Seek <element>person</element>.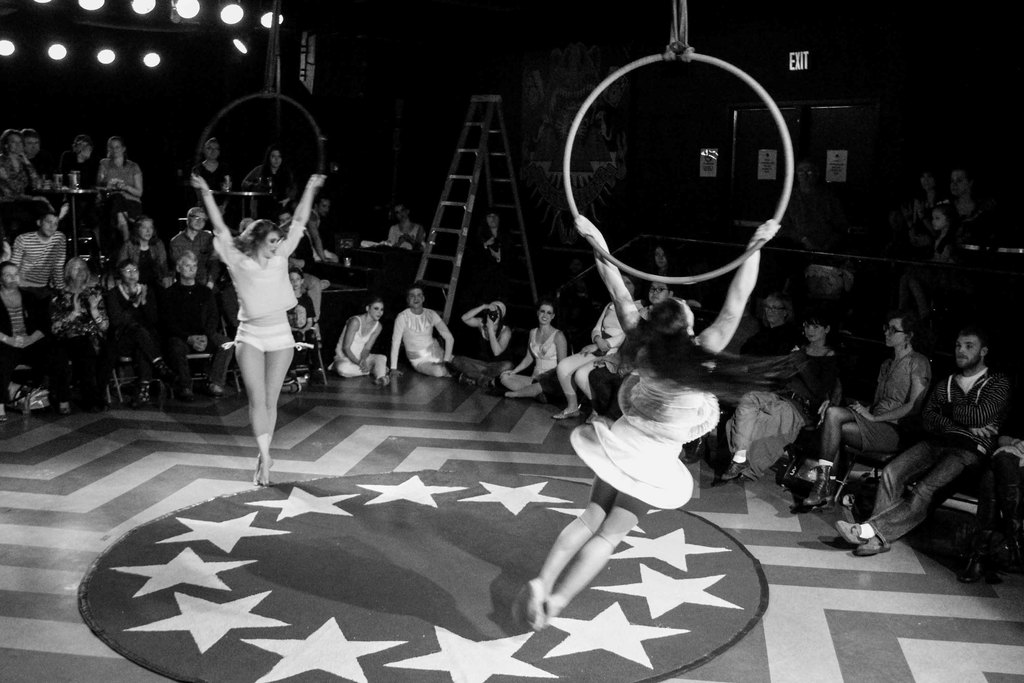
BBox(271, 151, 283, 202).
